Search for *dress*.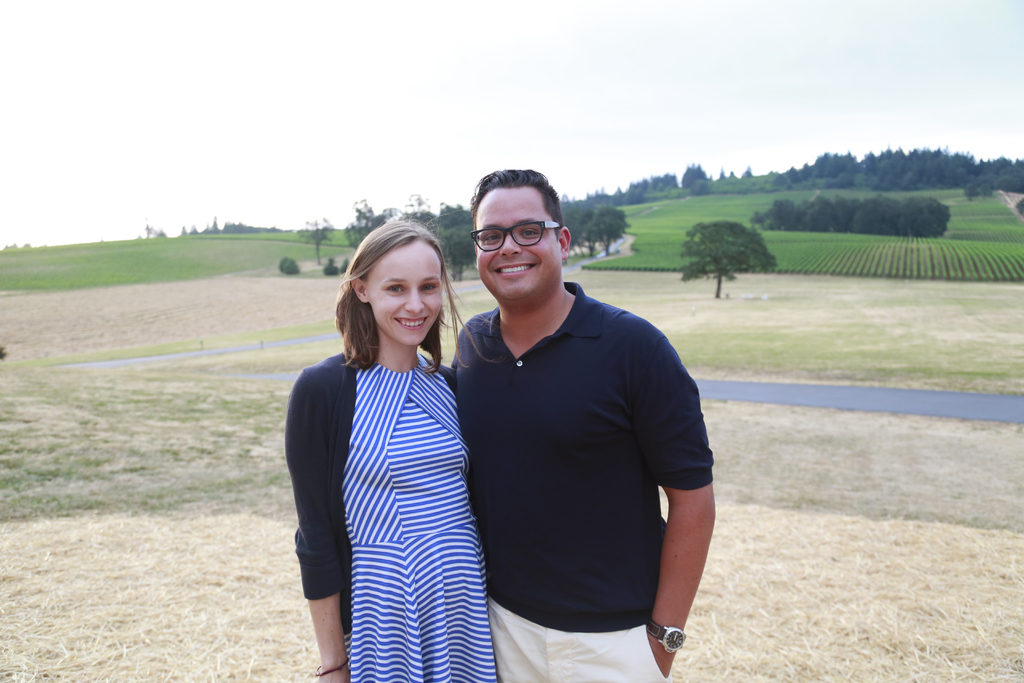
Found at box(280, 351, 503, 682).
